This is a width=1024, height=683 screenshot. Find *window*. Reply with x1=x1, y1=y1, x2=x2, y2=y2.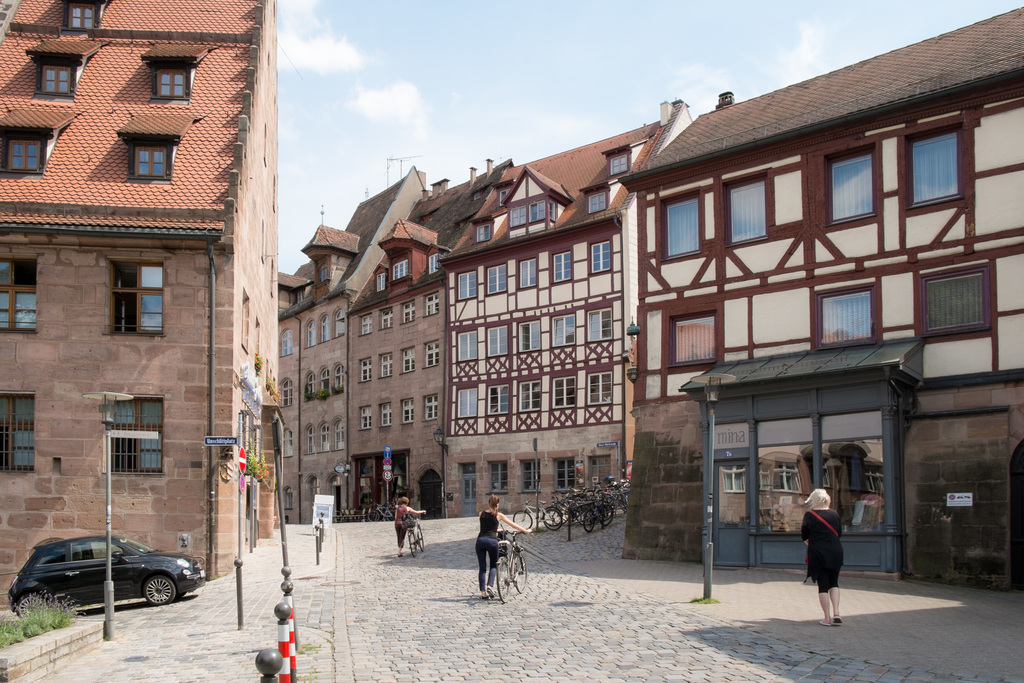
x1=360, y1=315, x2=371, y2=335.
